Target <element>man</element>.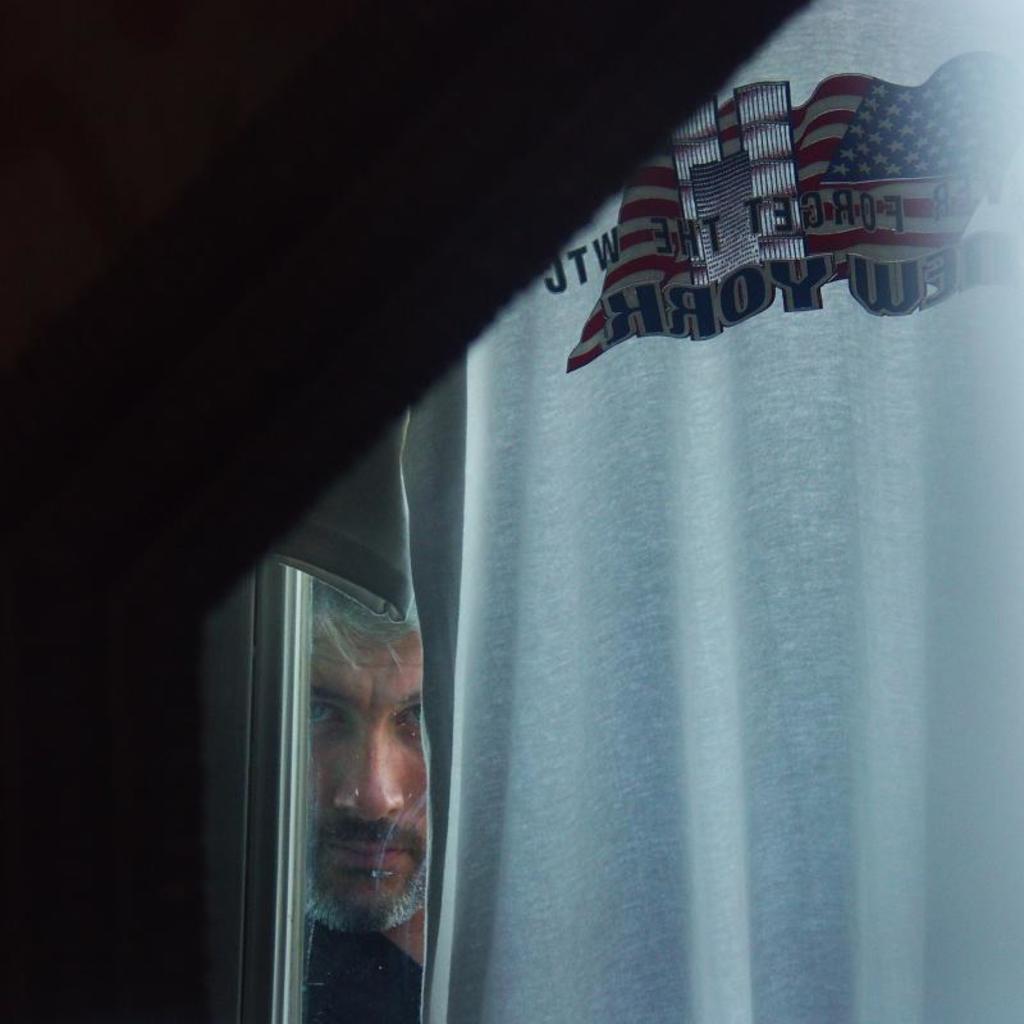
Target region: (left=298, top=573, right=430, bottom=1023).
